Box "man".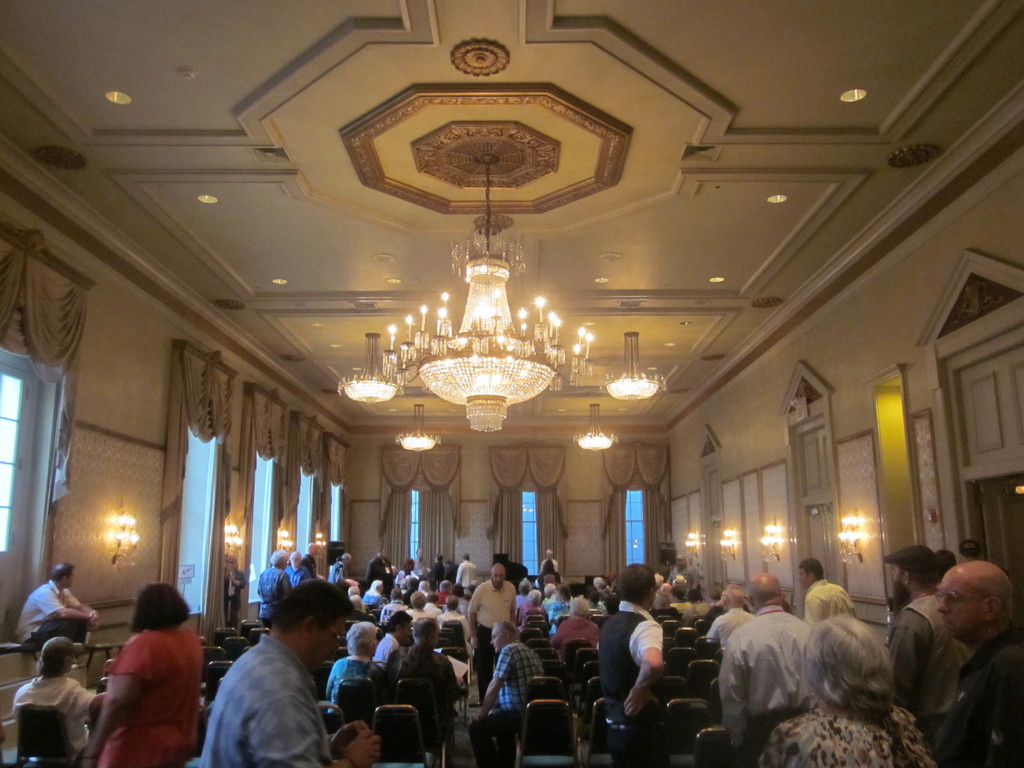
x1=198, y1=577, x2=384, y2=767.
